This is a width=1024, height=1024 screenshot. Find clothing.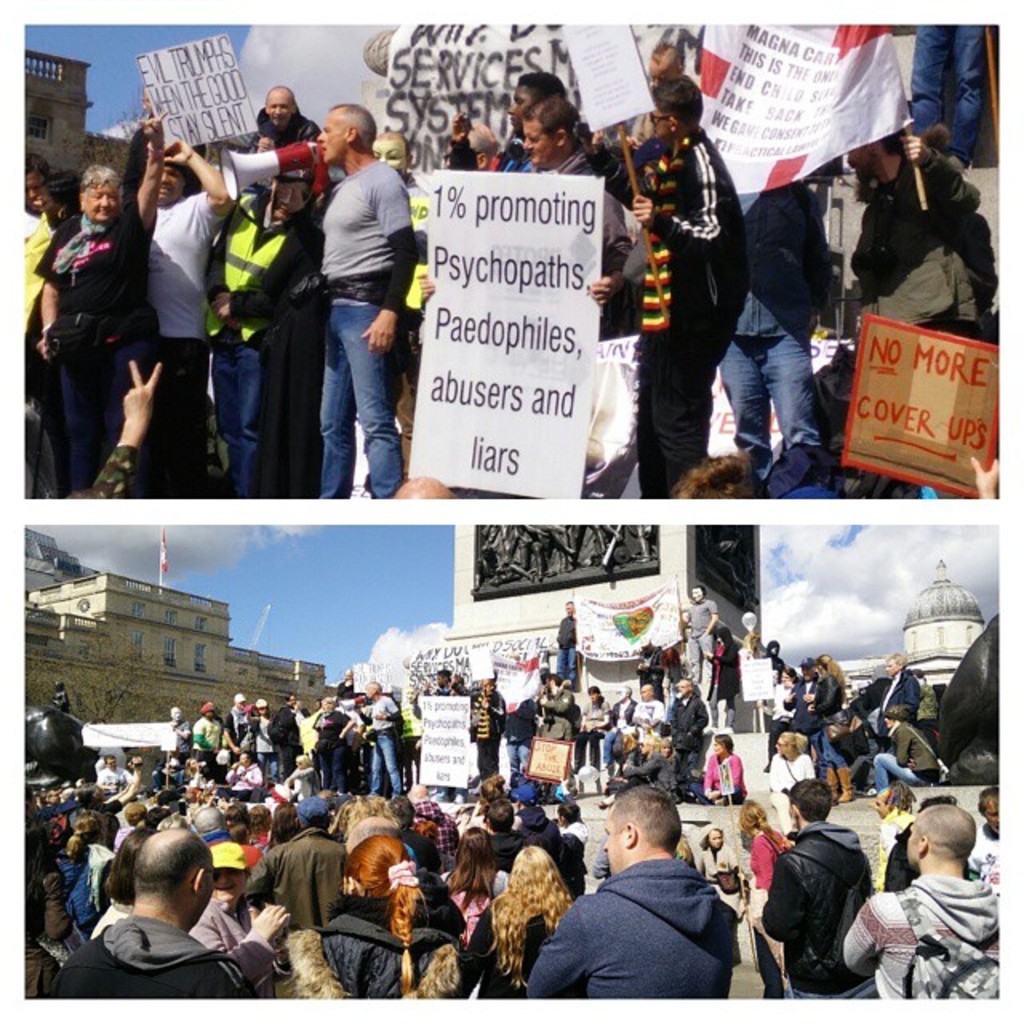
Bounding box: x1=541, y1=856, x2=768, y2=1016.
